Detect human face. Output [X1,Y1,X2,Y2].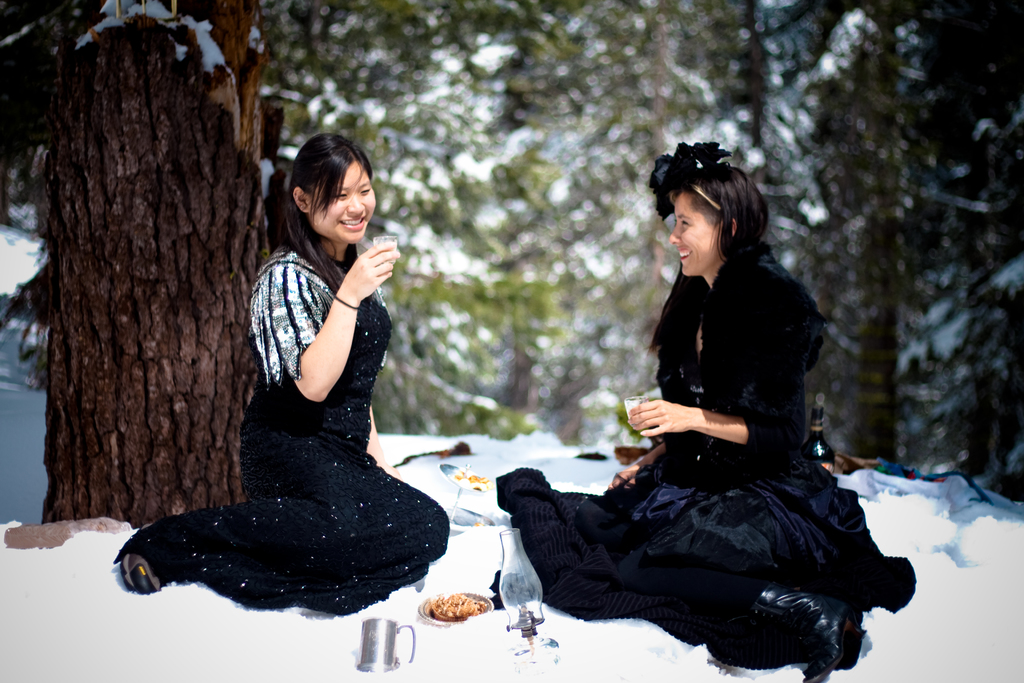
[669,193,721,276].
